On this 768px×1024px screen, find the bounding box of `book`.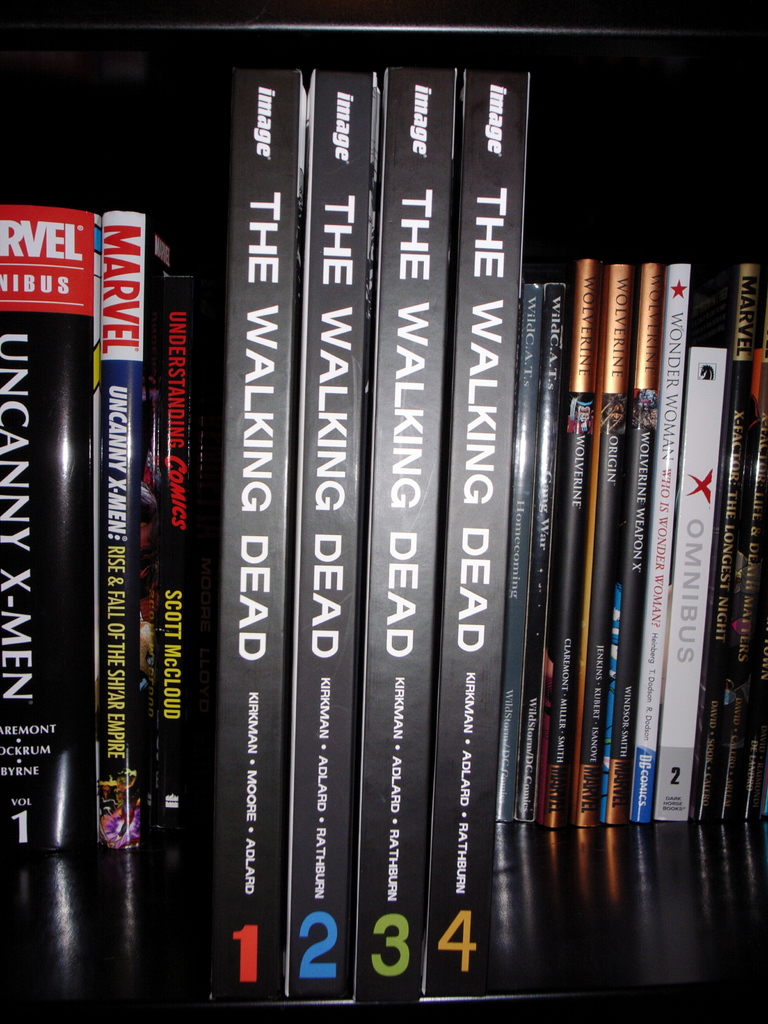
Bounding box: x1=147 y1=268 x2=212 y2=860.
